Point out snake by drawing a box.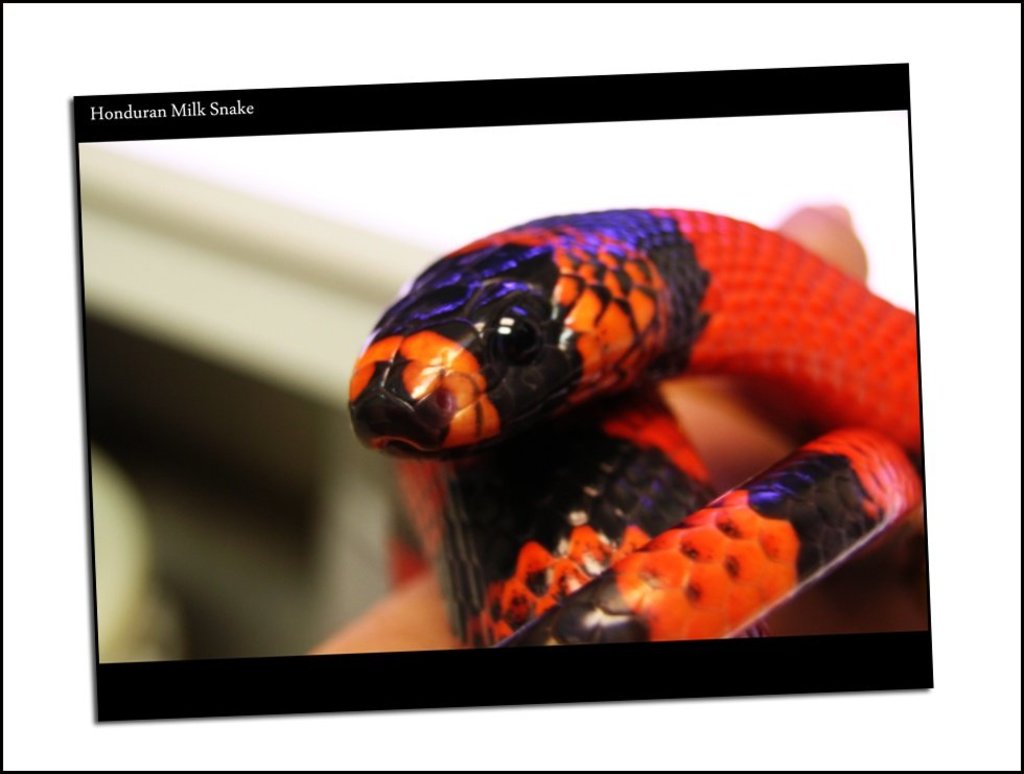
347/209/917/641.
